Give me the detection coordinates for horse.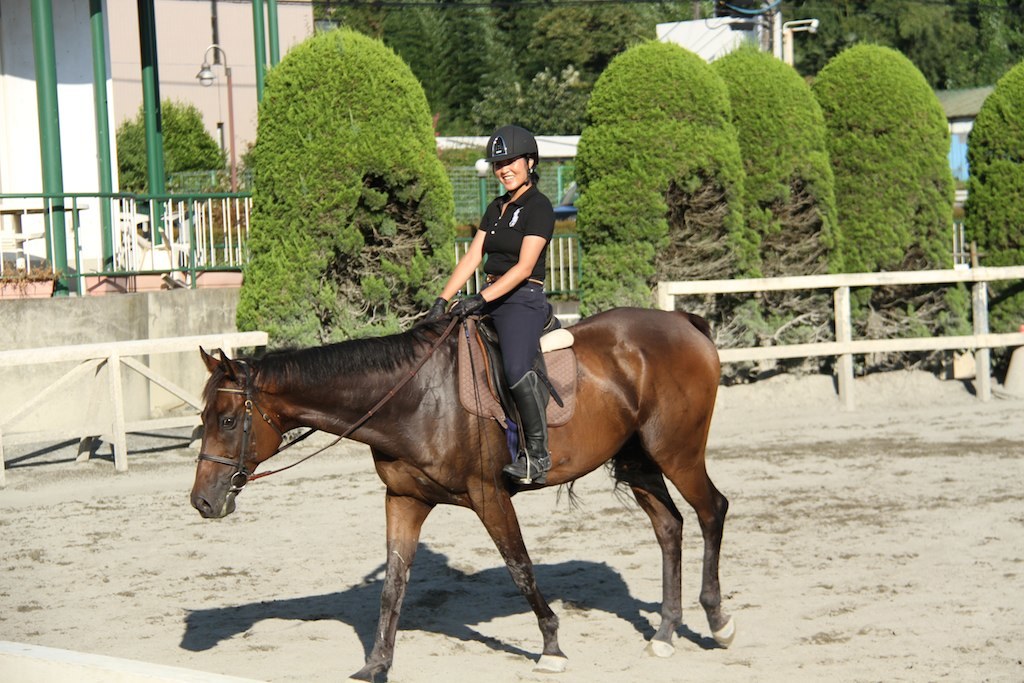
bbox(185, 302, 731, 682).
